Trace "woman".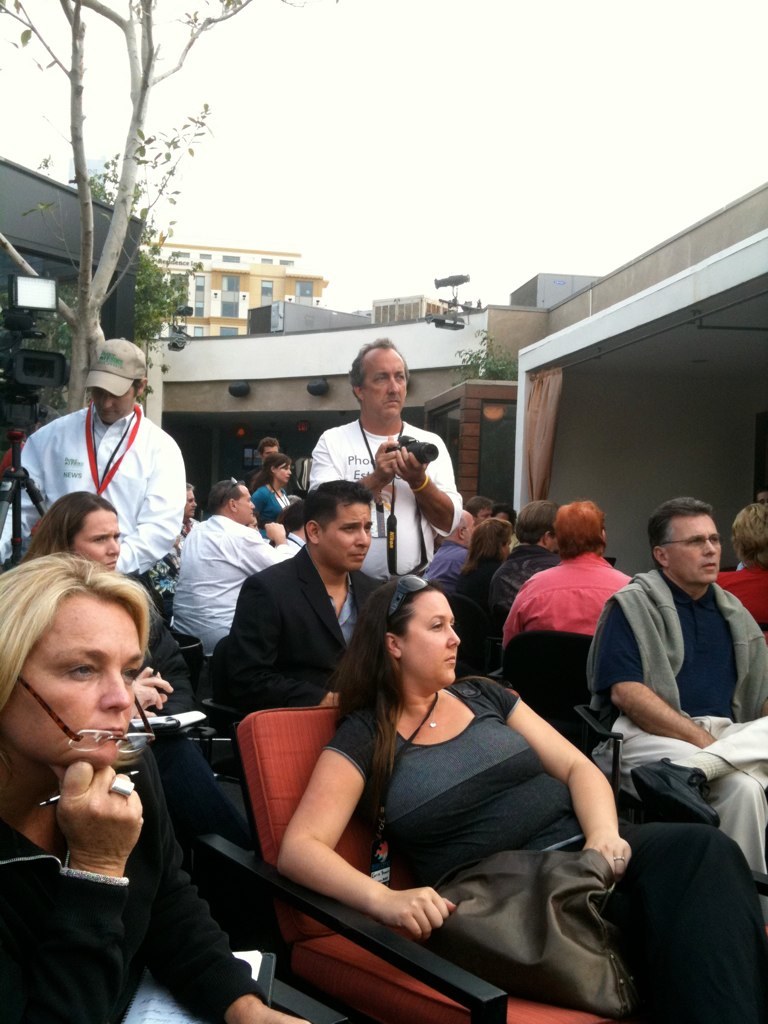
Traced to l=272, t=571, r=767, b=1017.
